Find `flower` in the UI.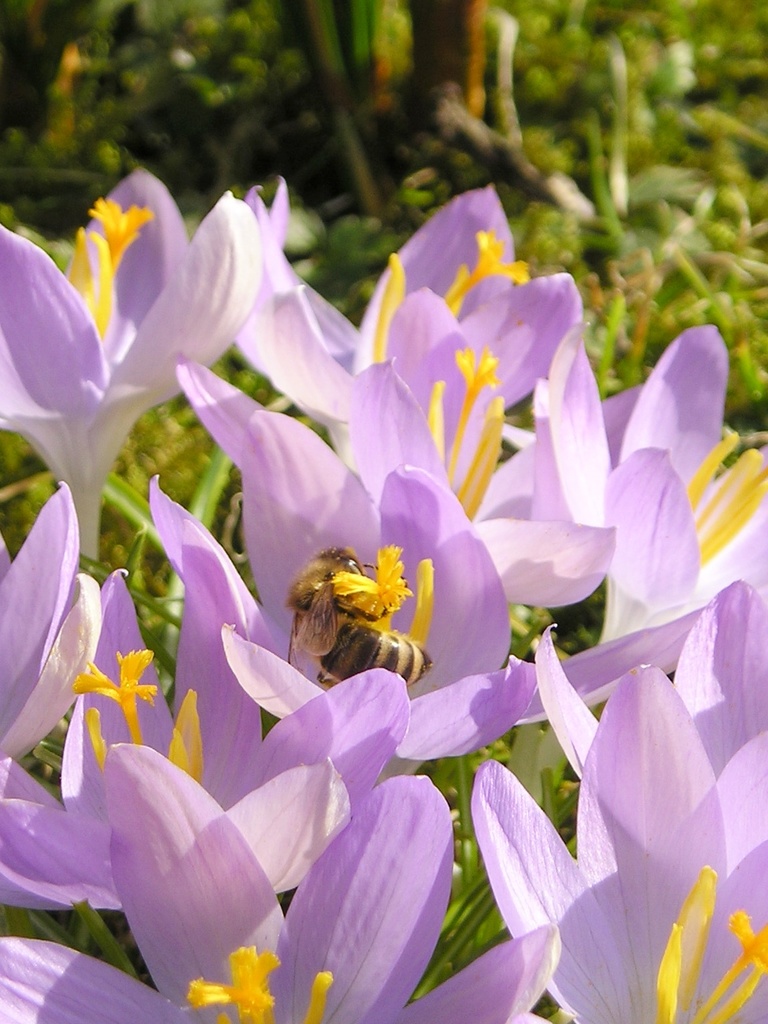
UI element at Rect(0, 161, 268, 580).
